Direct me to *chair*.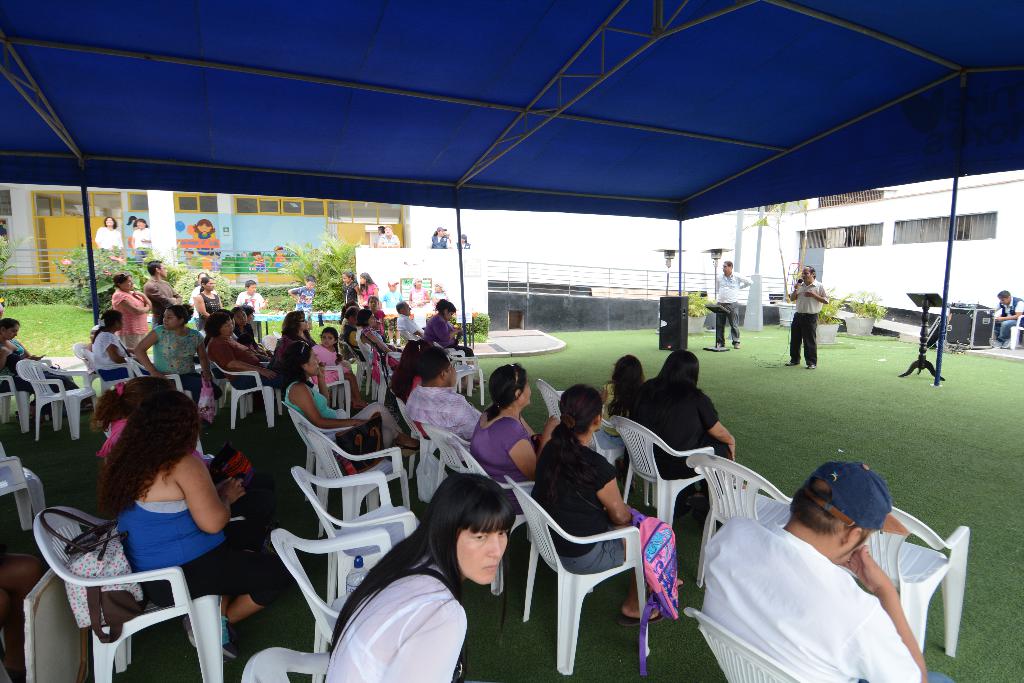
Direction: x1=86 y1=350 x2=137 y2=399.
